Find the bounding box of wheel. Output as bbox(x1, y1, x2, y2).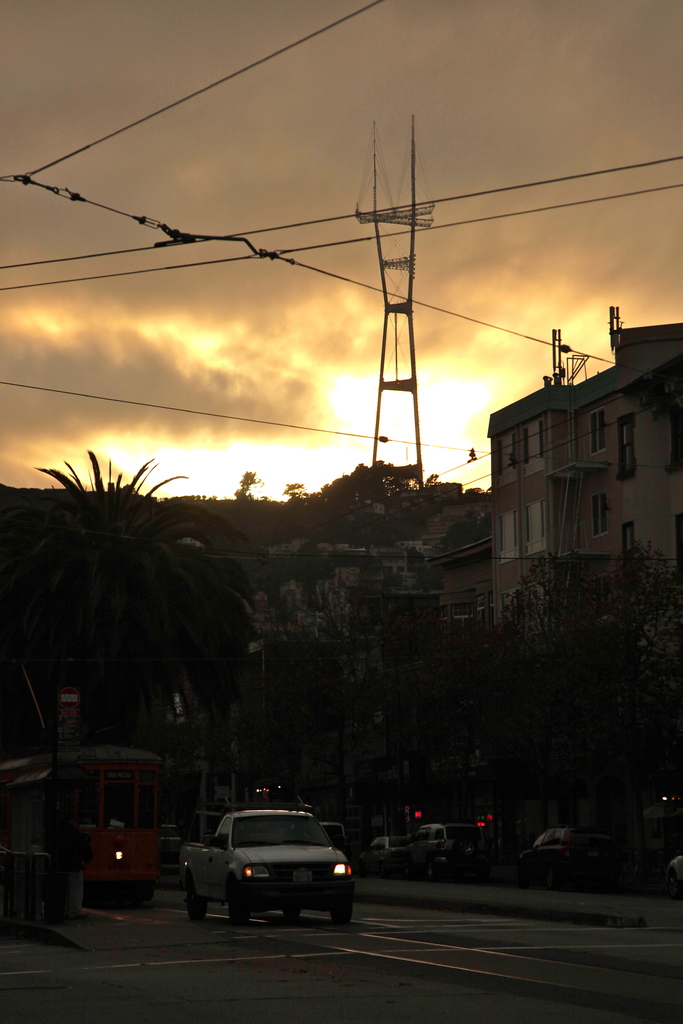
bbox(229, 883, 250, 925).
